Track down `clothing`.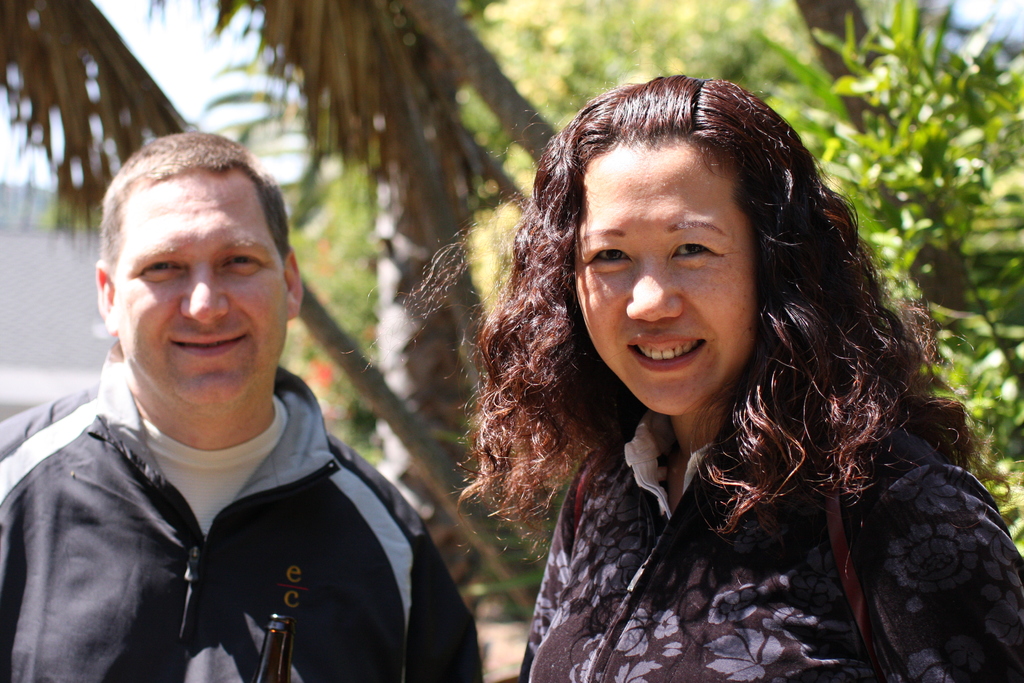
Tracked to BBox(0, 358, 479, 679).
